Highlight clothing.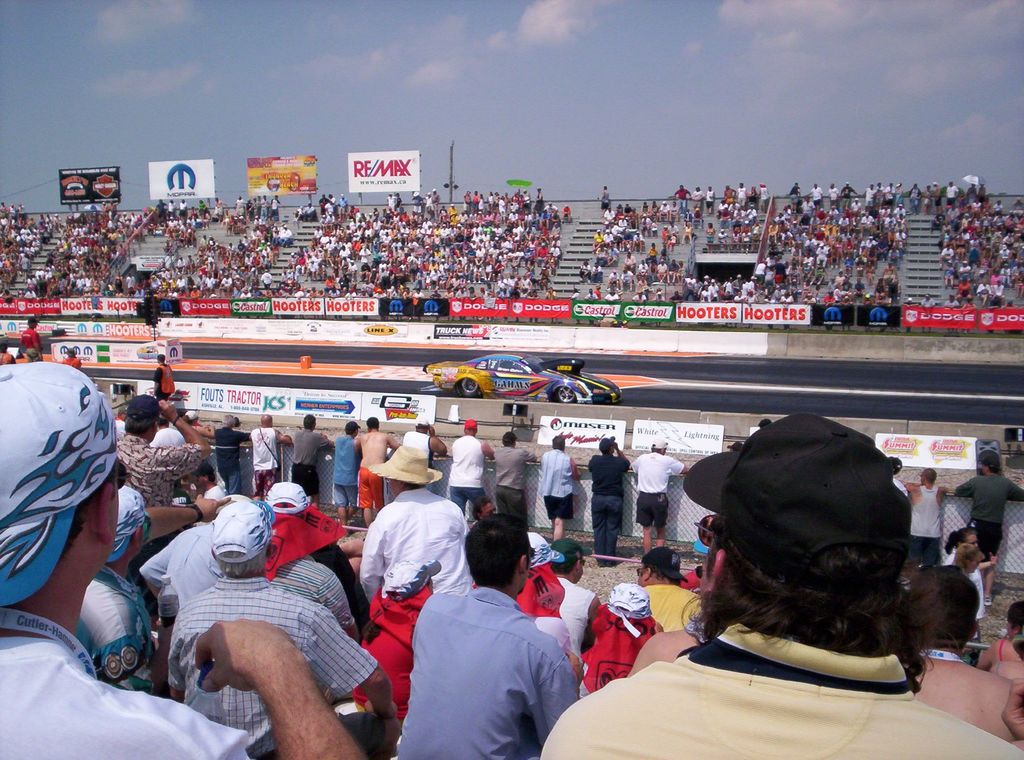
Highlighted region: 0:604:257:759.
